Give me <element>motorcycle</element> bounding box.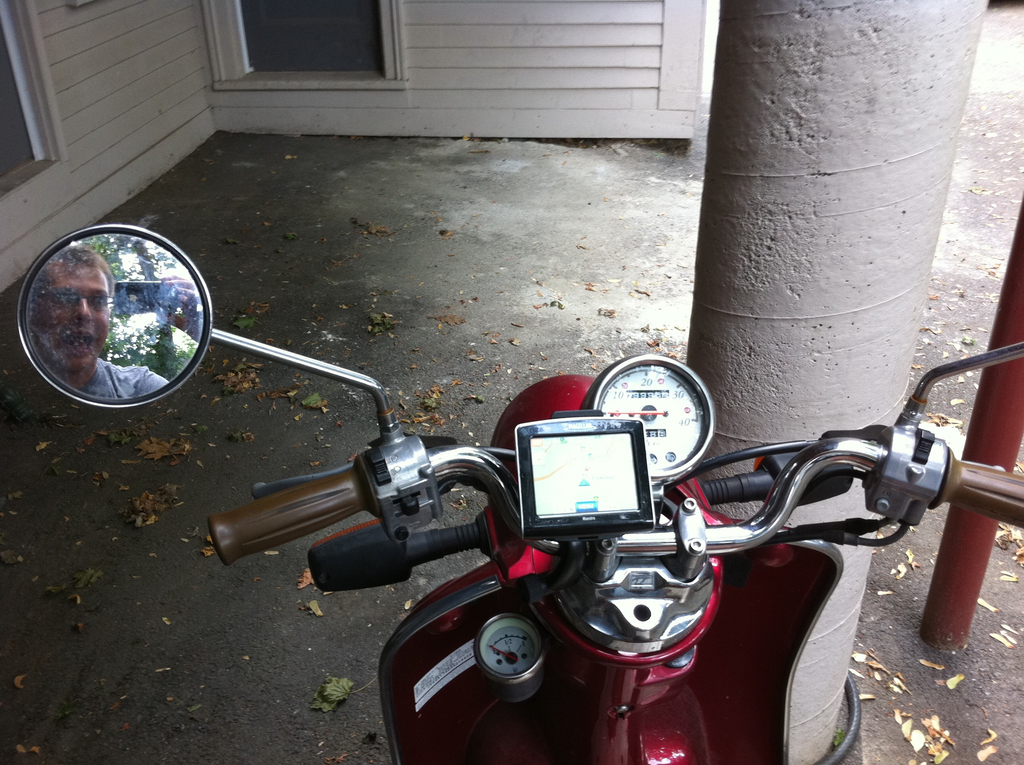
<region>109, 218, 1005, 750</region>.
